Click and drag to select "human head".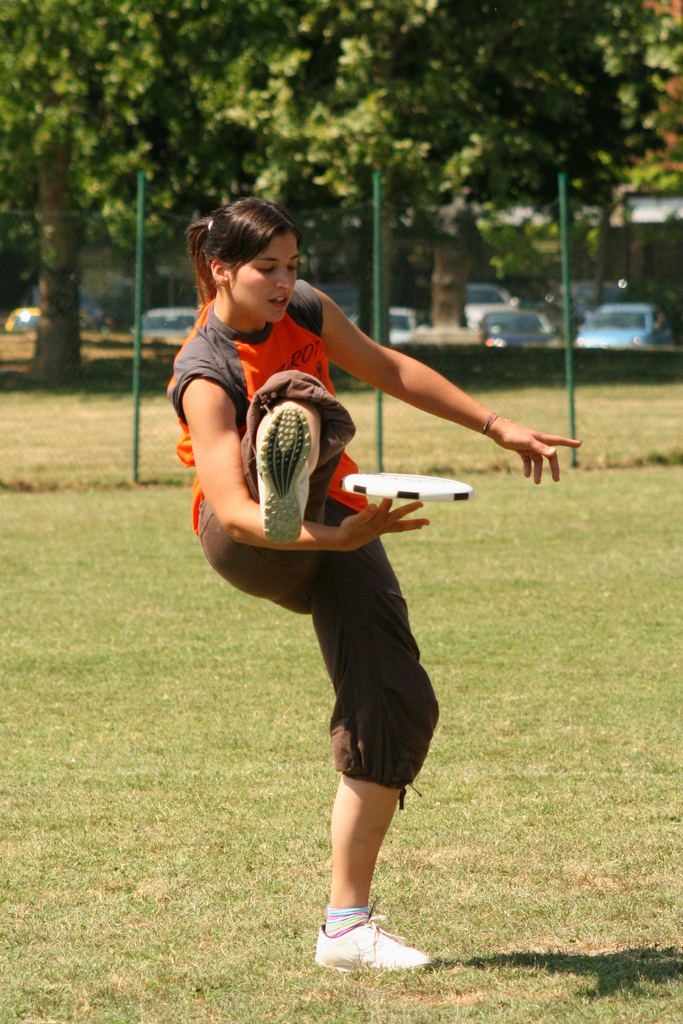
Selection: [x1=202, y1=191, x2=302, y2=309].
